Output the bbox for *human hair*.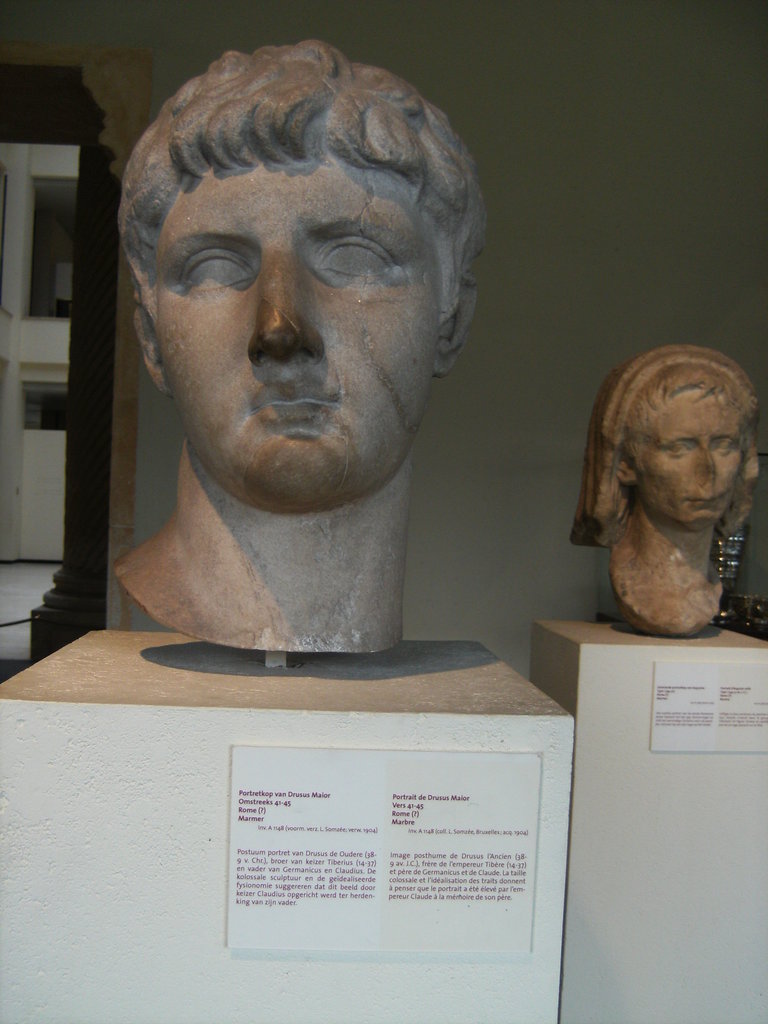
x1=569, y1=343, x2=760, y2=550.
